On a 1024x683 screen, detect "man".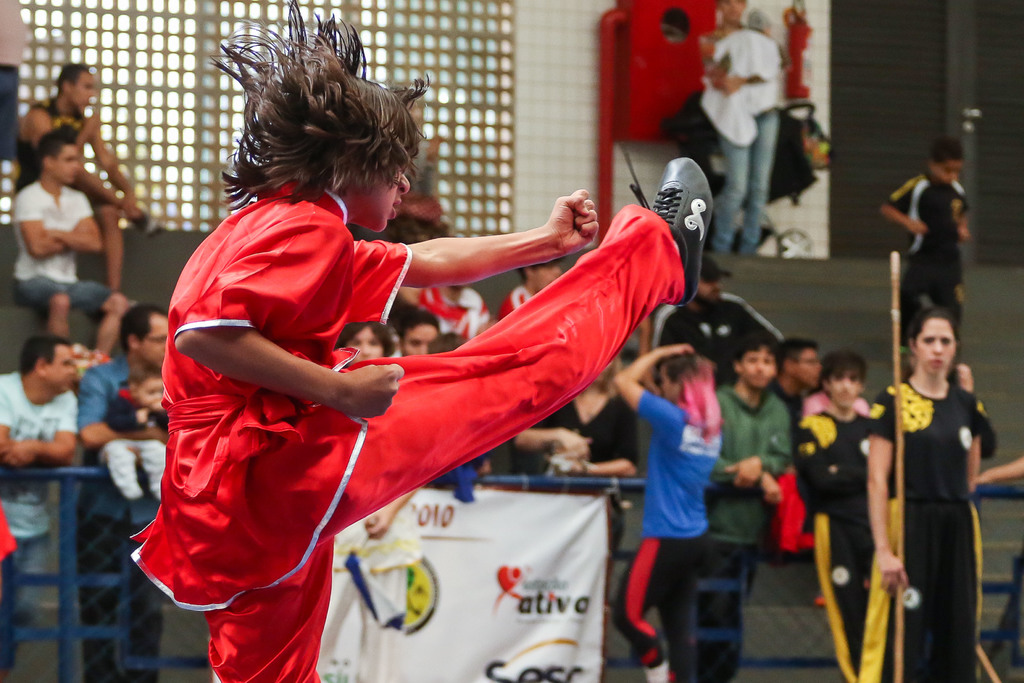
1/58/156/308.
